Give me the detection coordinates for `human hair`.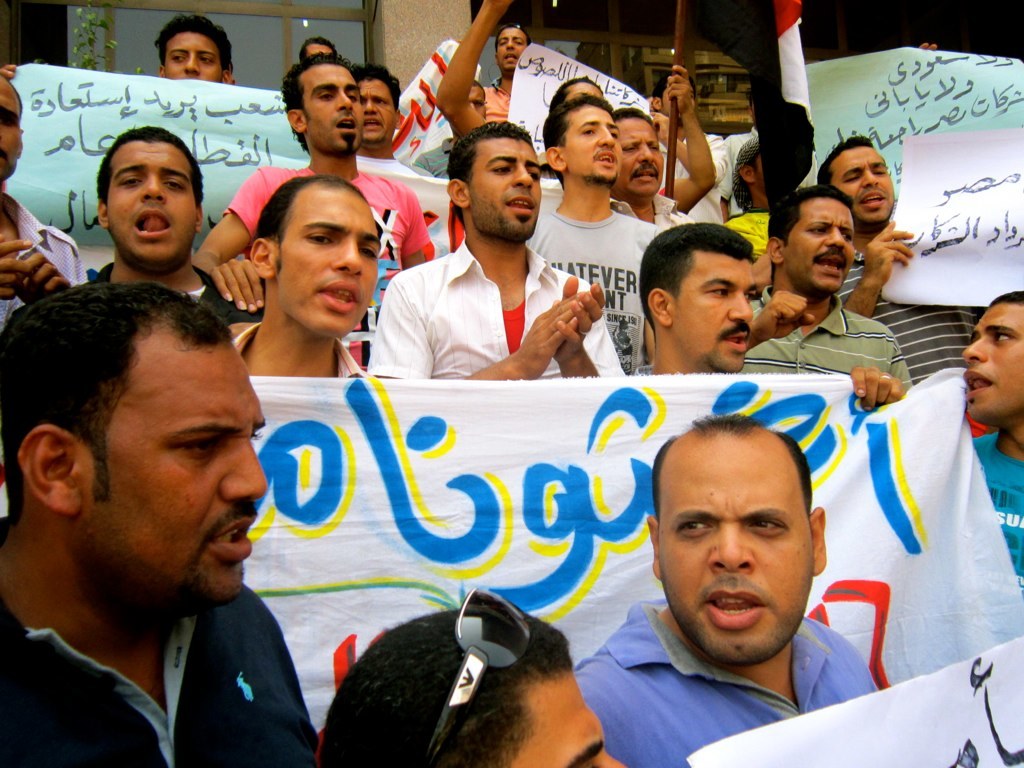
box(94, 122, 204, 206).
